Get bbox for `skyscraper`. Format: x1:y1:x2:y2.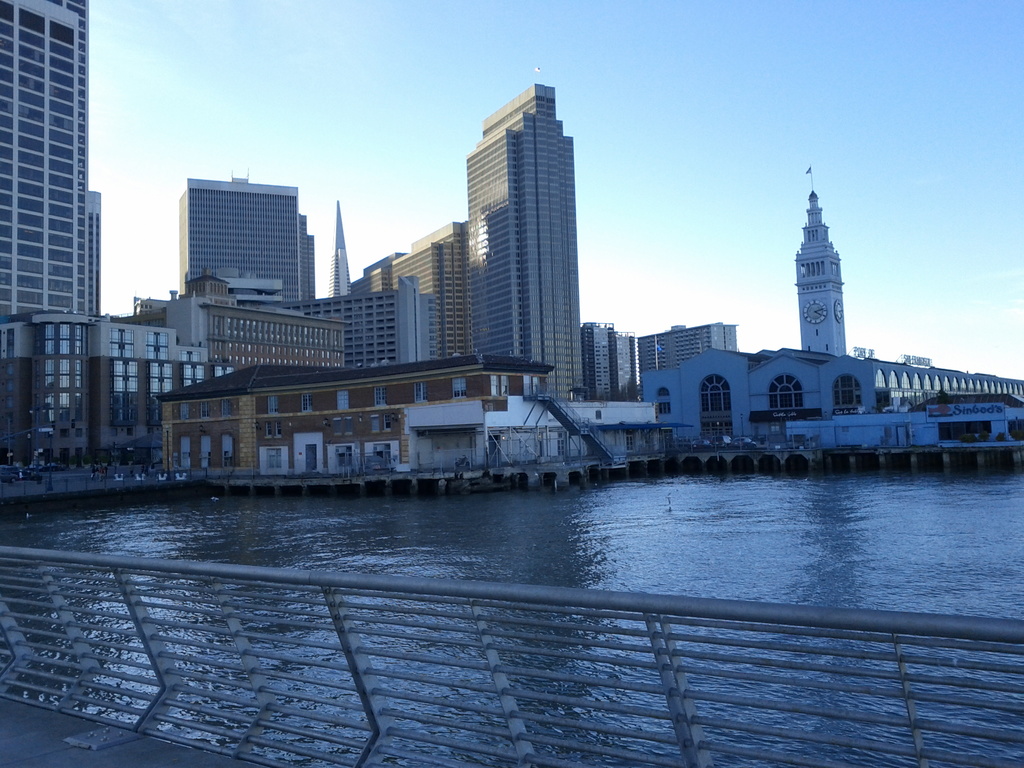
347:216:470:363.
